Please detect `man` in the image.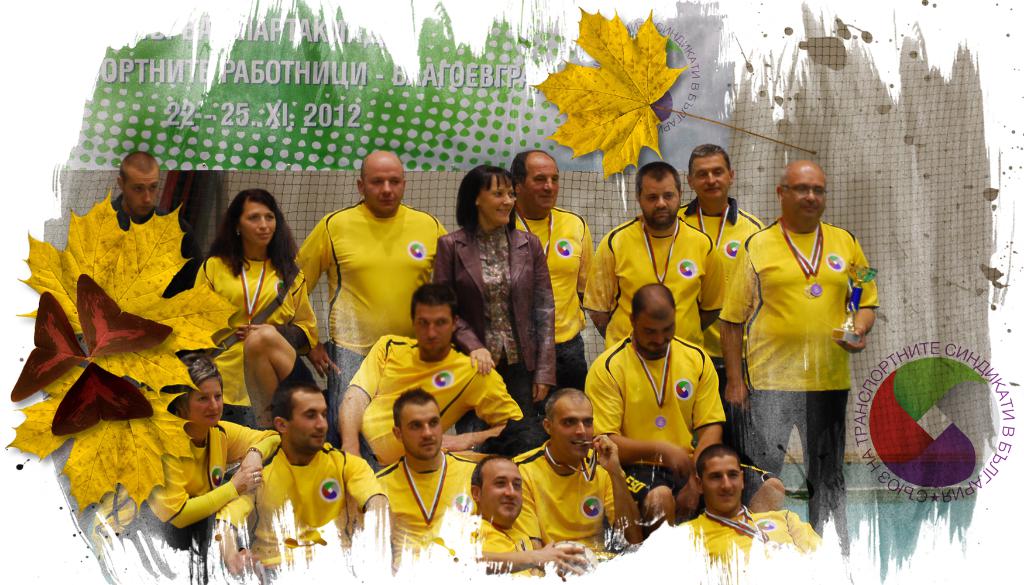
<bbox>338, 280, 525, 458</bbox>.
